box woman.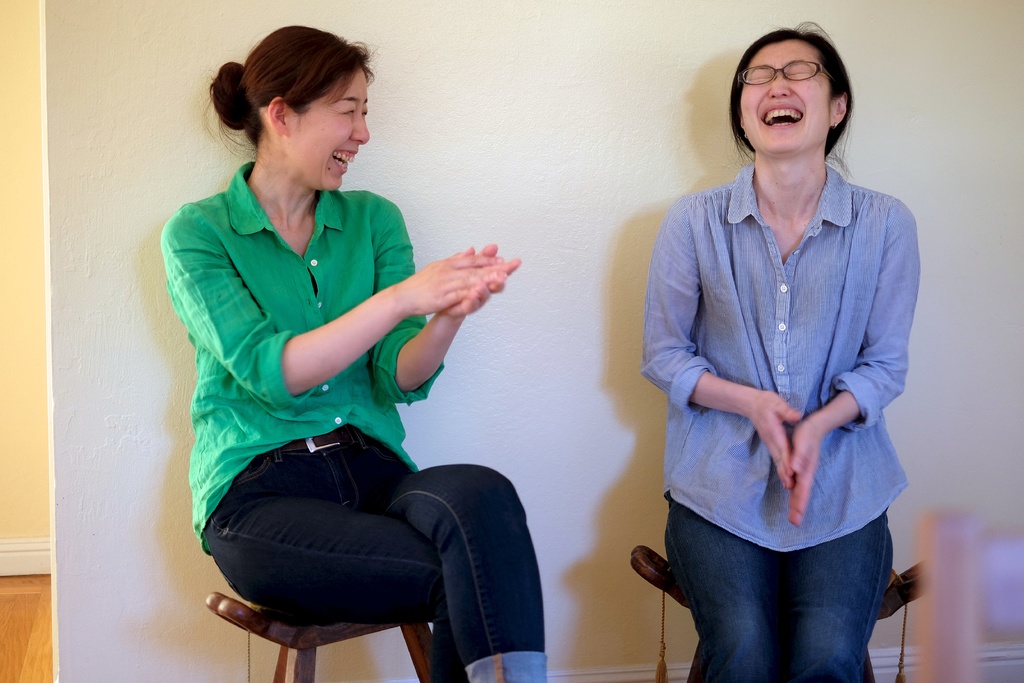
BBox(158, 22, 553, 682).
